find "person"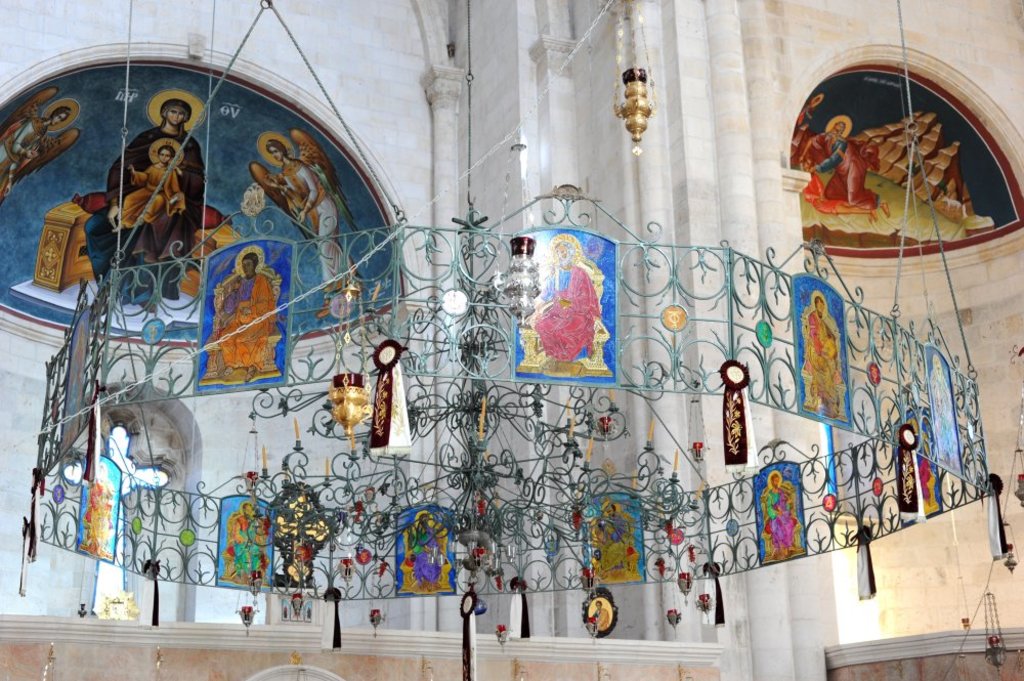
(113, 144, 186, 233)
